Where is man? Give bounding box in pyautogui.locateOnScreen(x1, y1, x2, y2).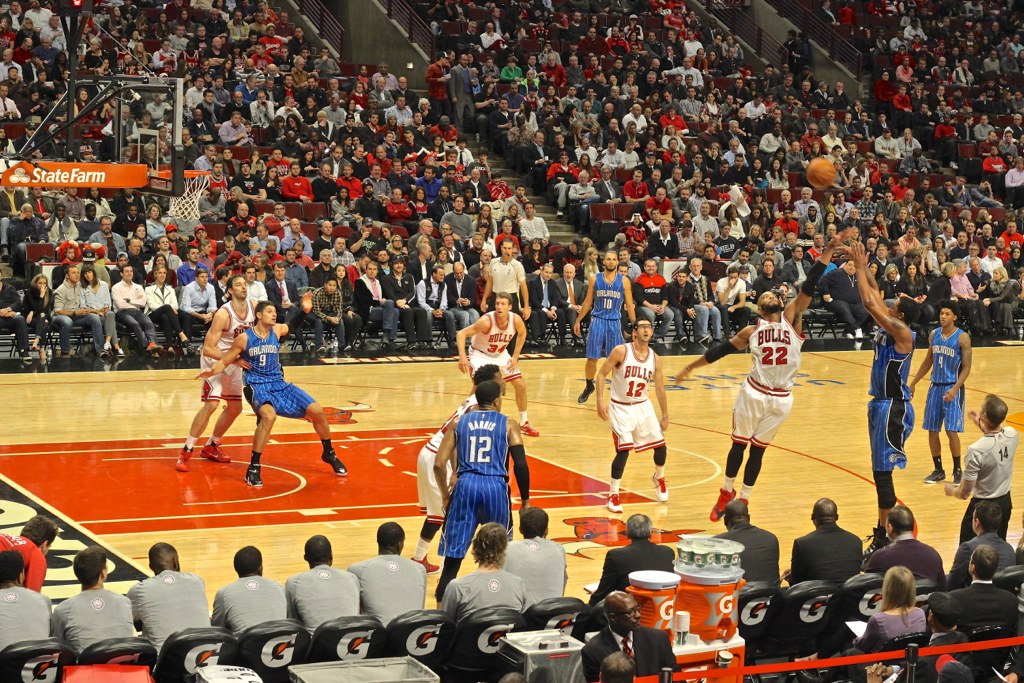
pyautogui.locateOnScreen(477, 234, 531, 355).
